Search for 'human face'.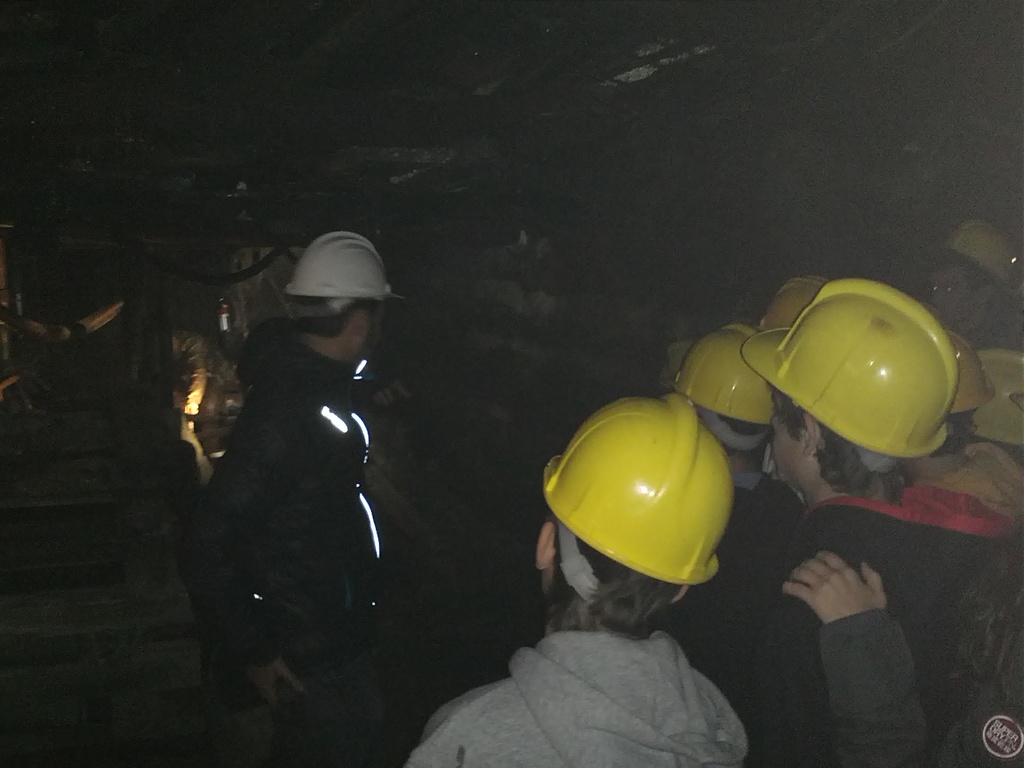
Found at x1=772 y1=390 x2=801 y2=483.
